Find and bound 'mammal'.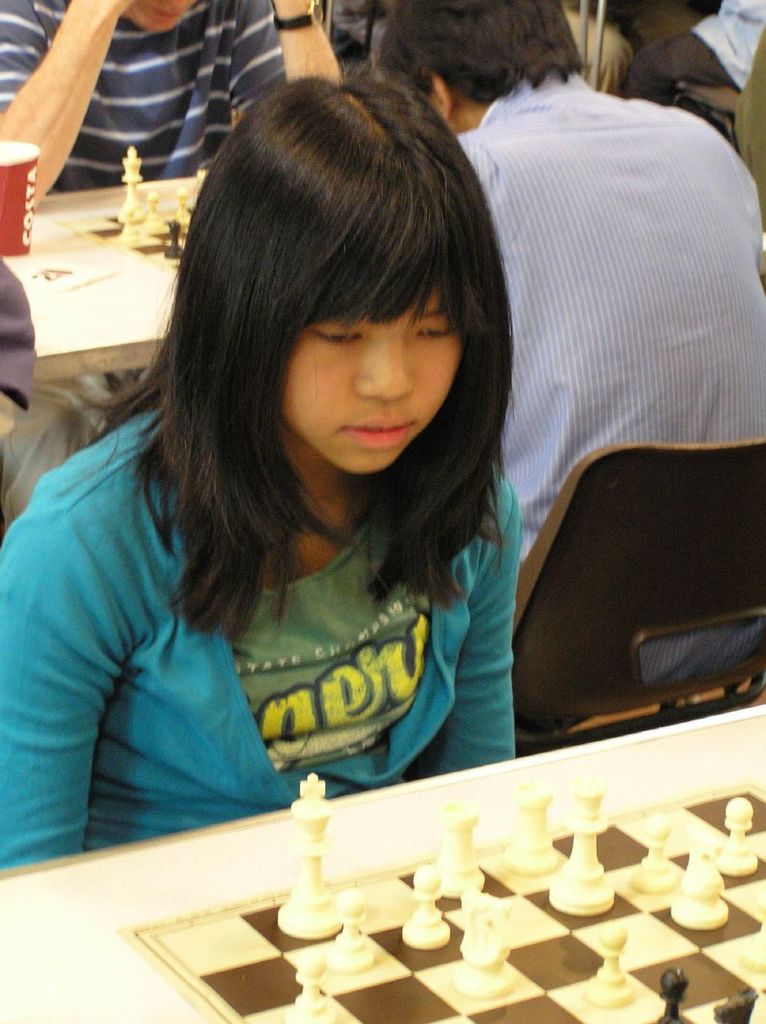
Bound: <box>735,29,765,230</box>.
